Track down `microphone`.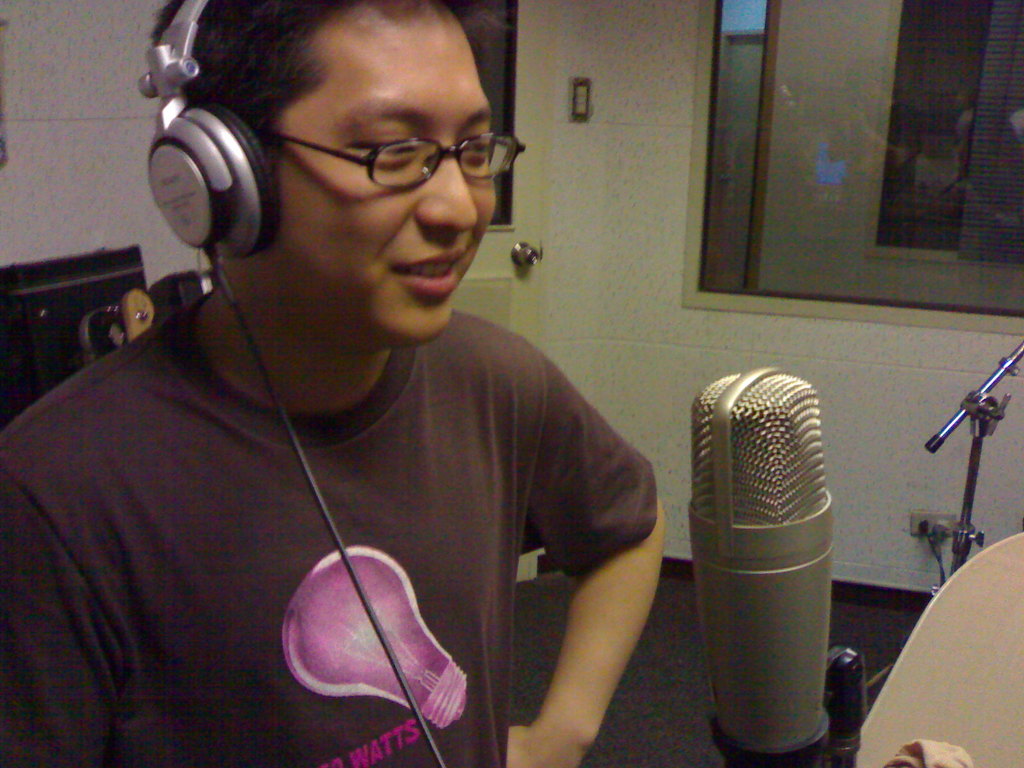
Tracked to (x1=684, y1=364, x2=834, y2=767).
